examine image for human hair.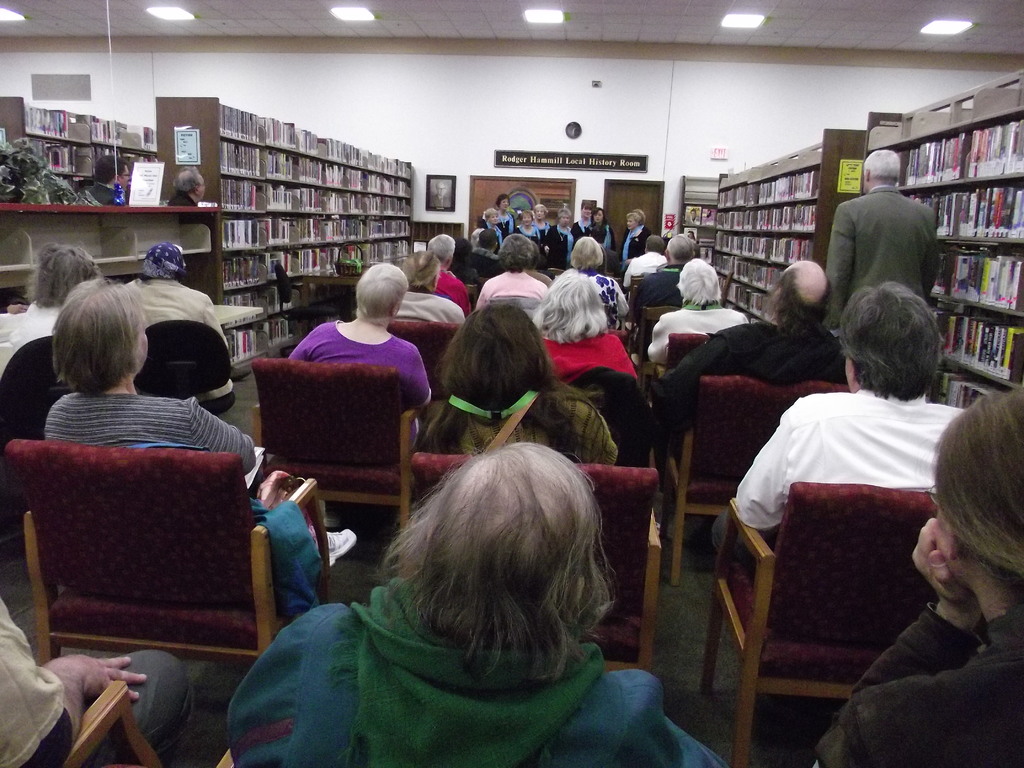
Examination result: l=518, t=209, r=534, b=224.
